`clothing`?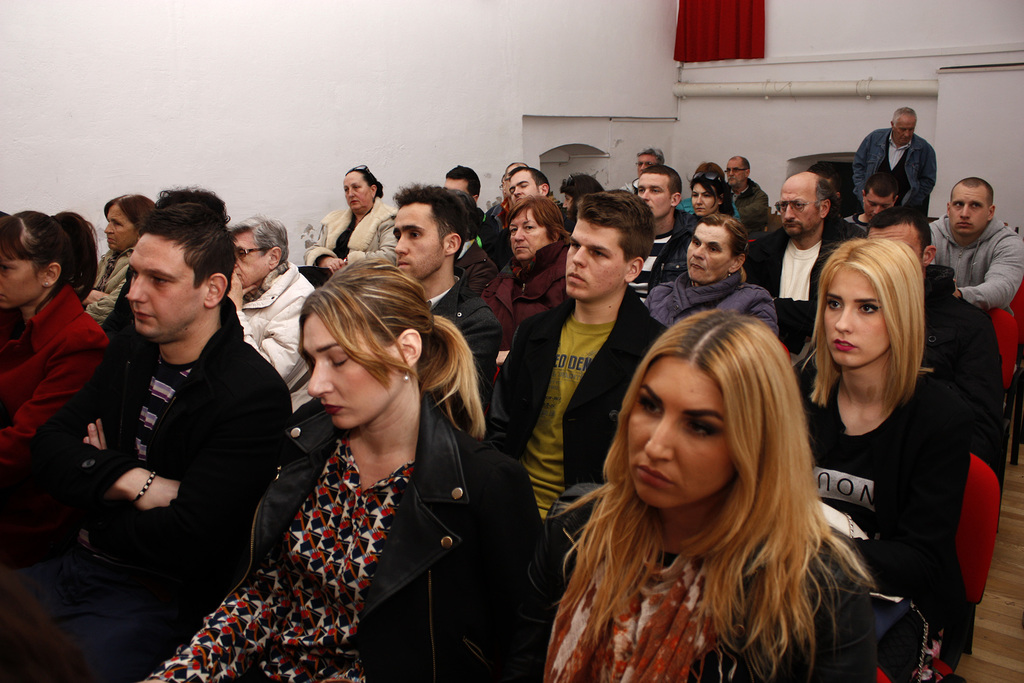
556 500 856 678
